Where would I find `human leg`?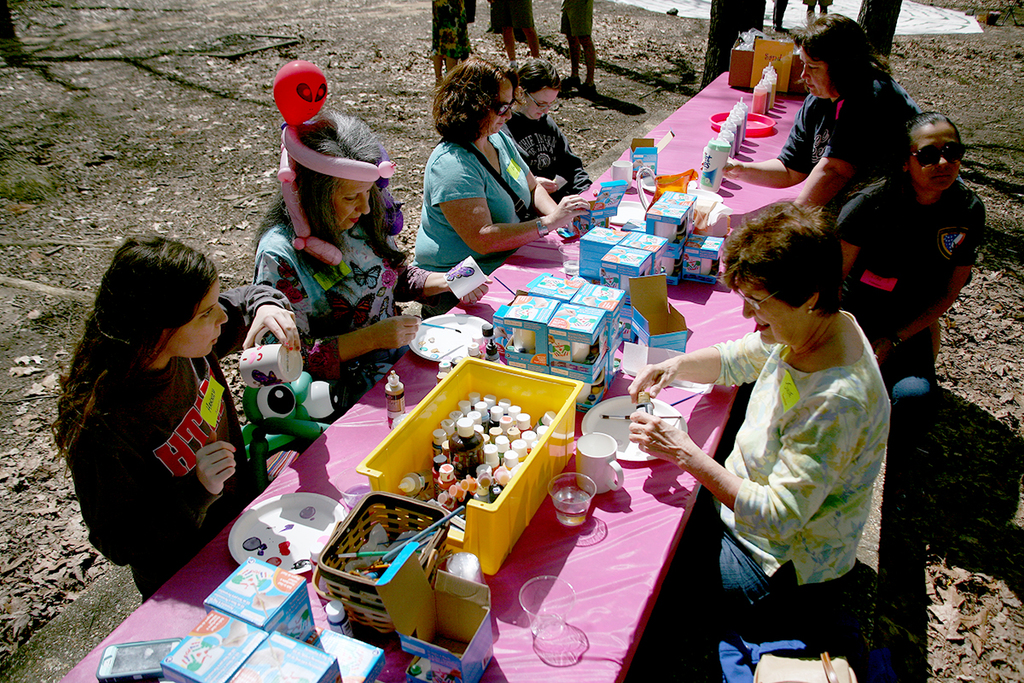
At Rect(656, 526, 858, 628).
